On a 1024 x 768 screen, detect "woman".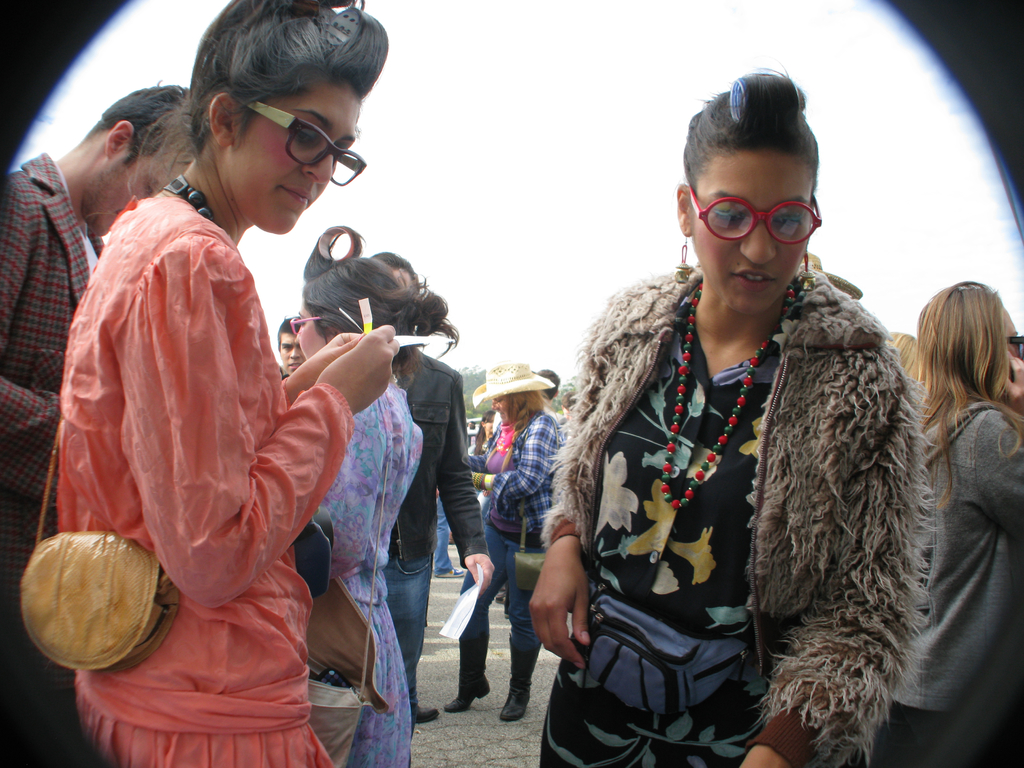
detection(440, 361, 567, 719).
